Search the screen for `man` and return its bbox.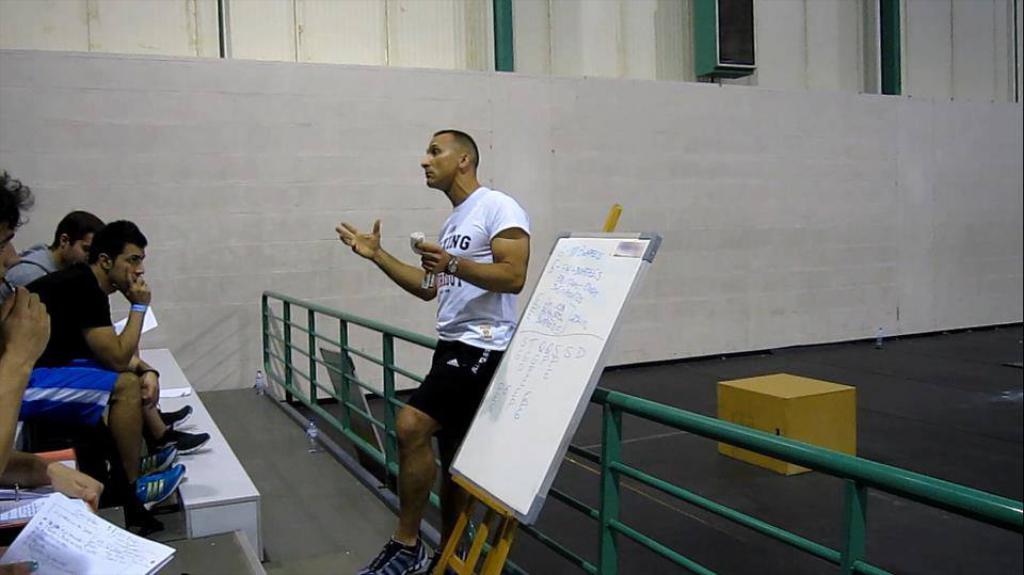
Found: <region>20, 366, 187, 512</region>.
